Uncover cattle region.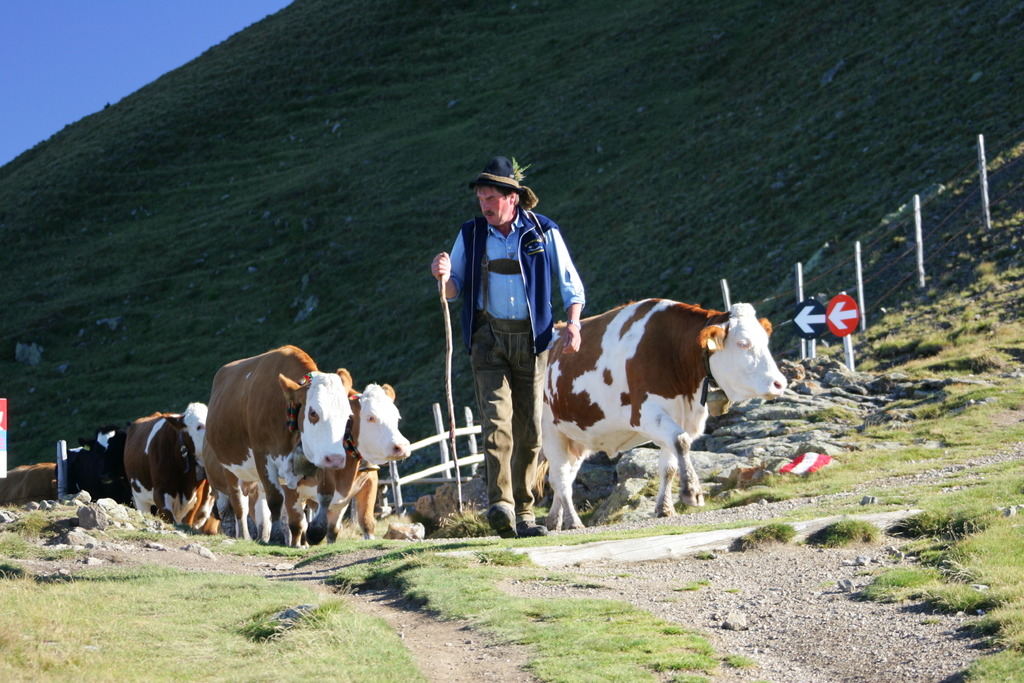
Uncovered: {"x1": 198, "y1": 435, "x2": 277, "y2": 544}.
